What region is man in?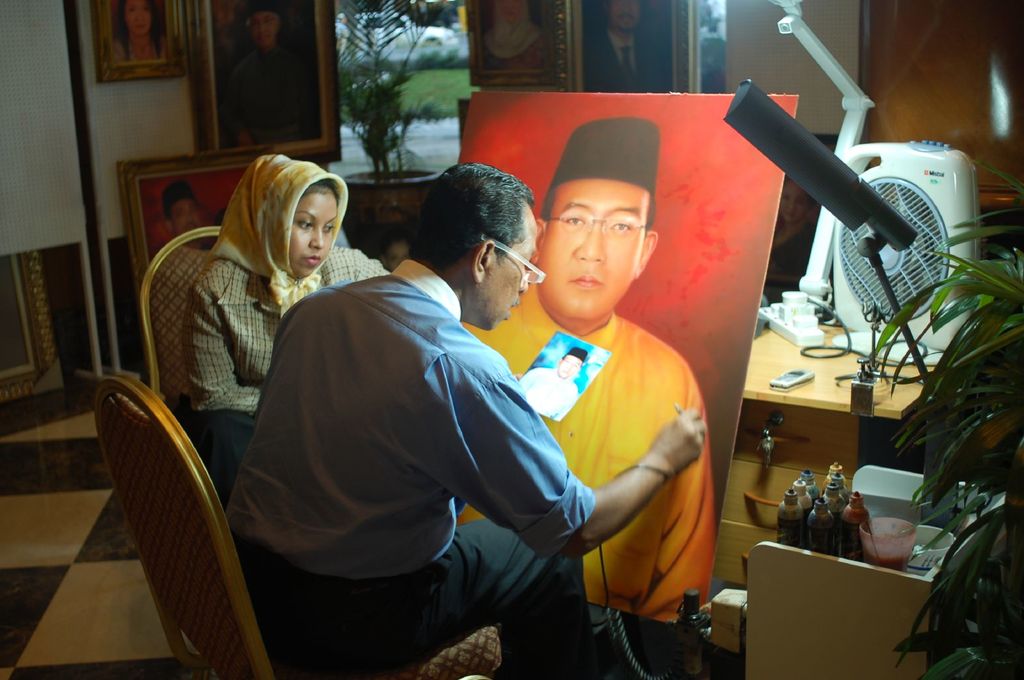
<box>148,180,234,386</box>.
